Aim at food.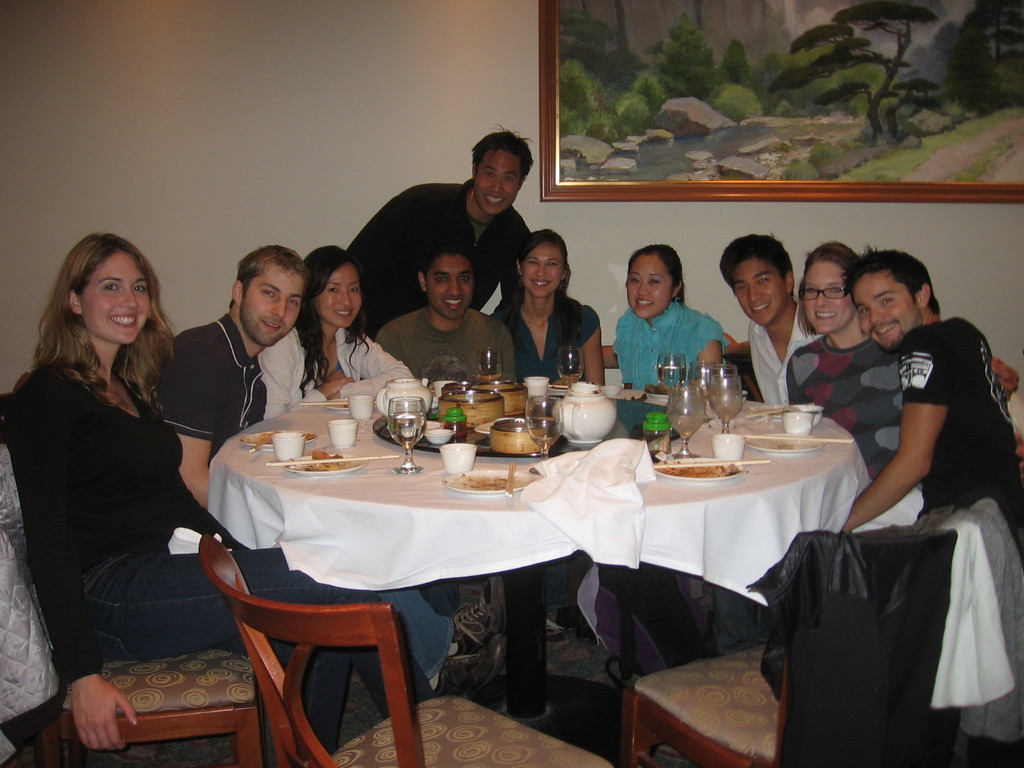
Aimed at [x1=314, y1=451, x2=341, y2=460].
